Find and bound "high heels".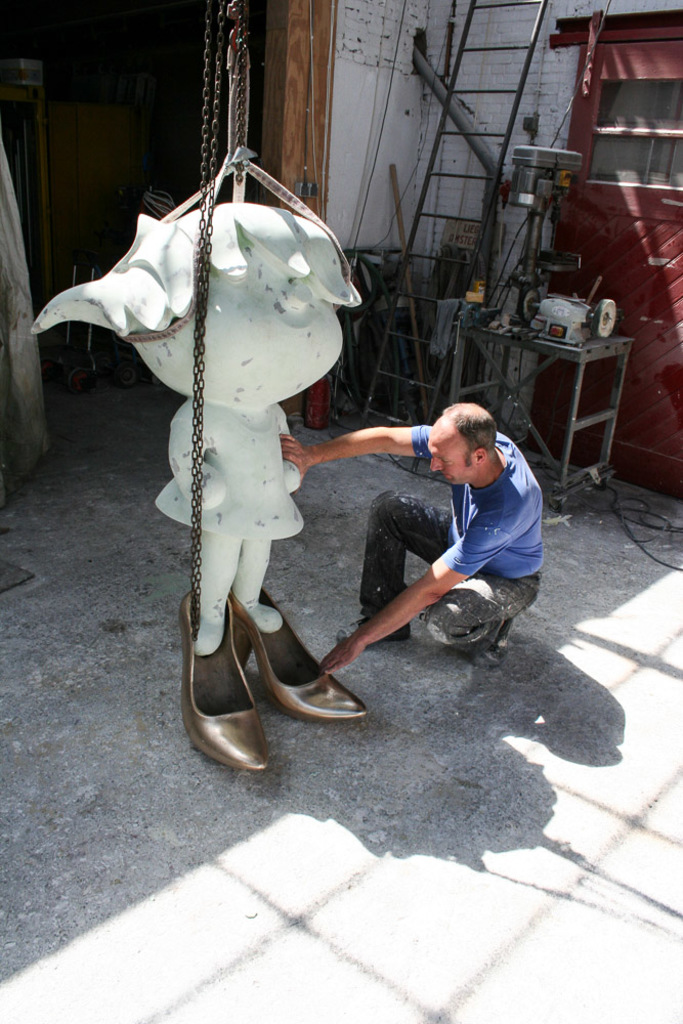
Bound: x1=236, y1=594, x2=367, y2=732.
